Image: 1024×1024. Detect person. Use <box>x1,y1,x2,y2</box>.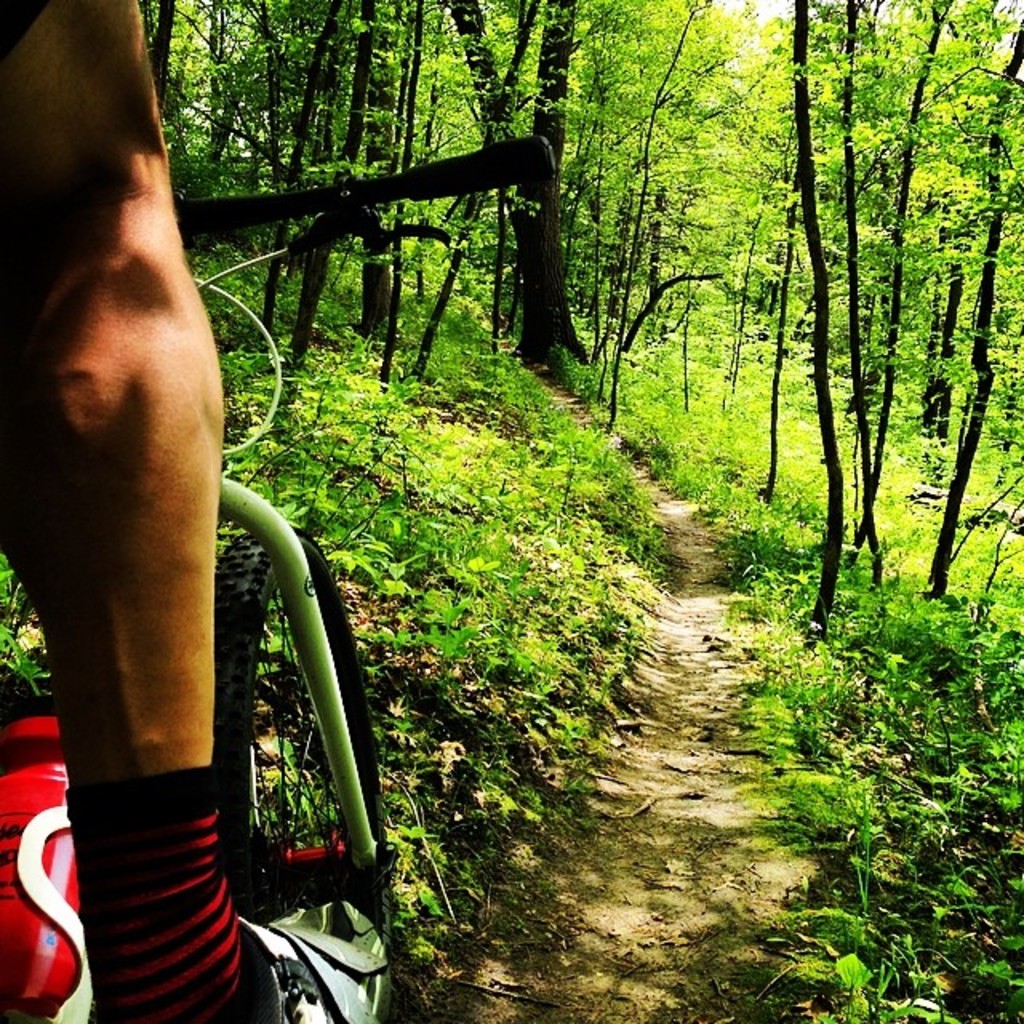
<box>0,0,390,1022</box>.
